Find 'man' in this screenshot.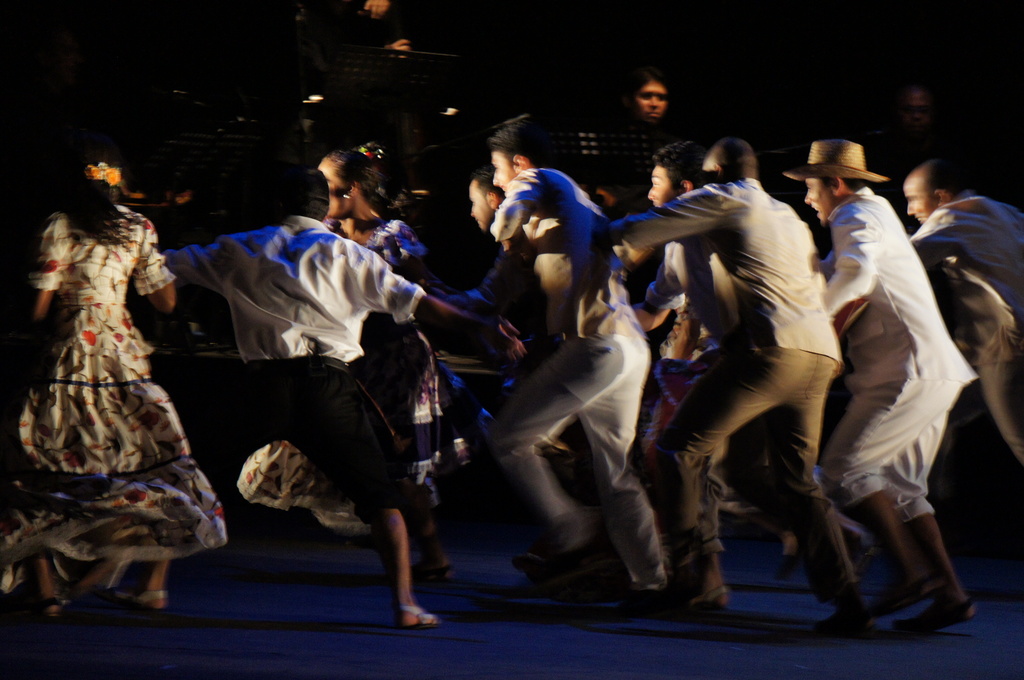
The bounding box for 'man' is 898:147:1023:487.
